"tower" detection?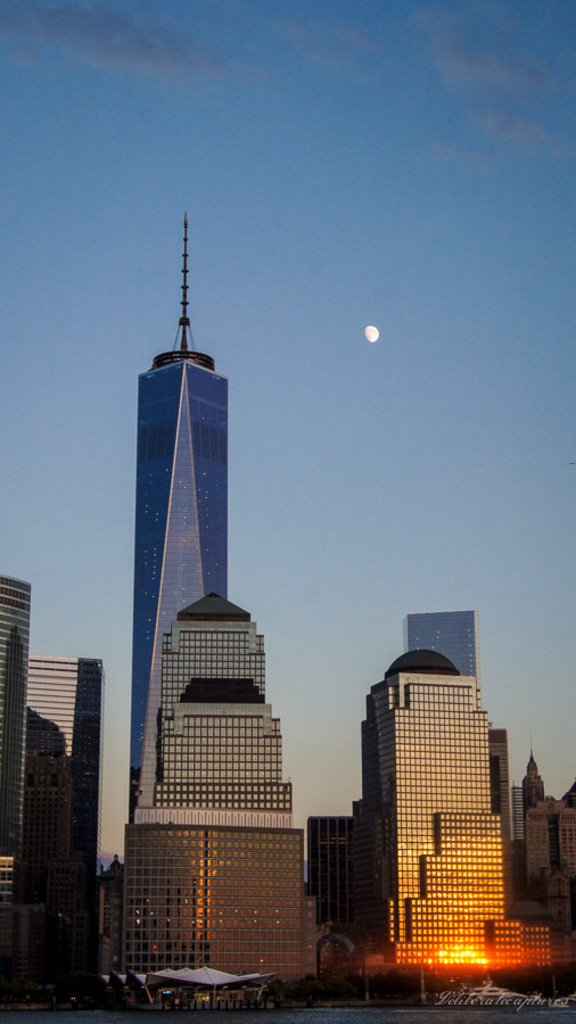
345, 646, 566, 963
